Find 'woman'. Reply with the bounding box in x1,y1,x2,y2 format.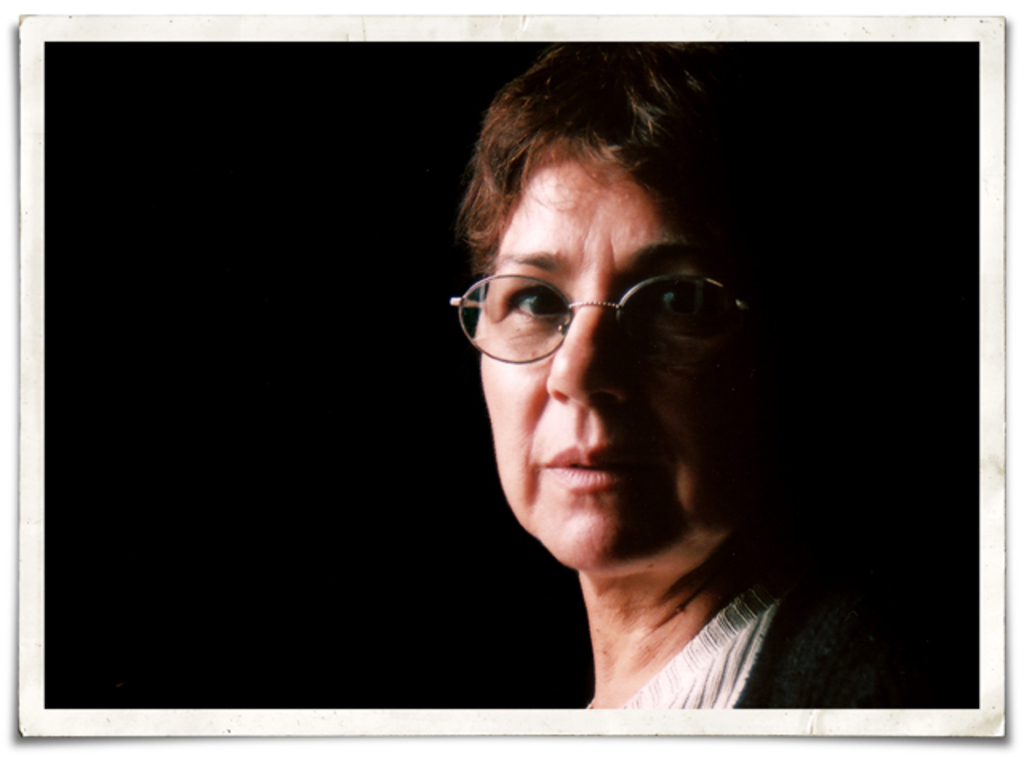
318,45,978,725.
